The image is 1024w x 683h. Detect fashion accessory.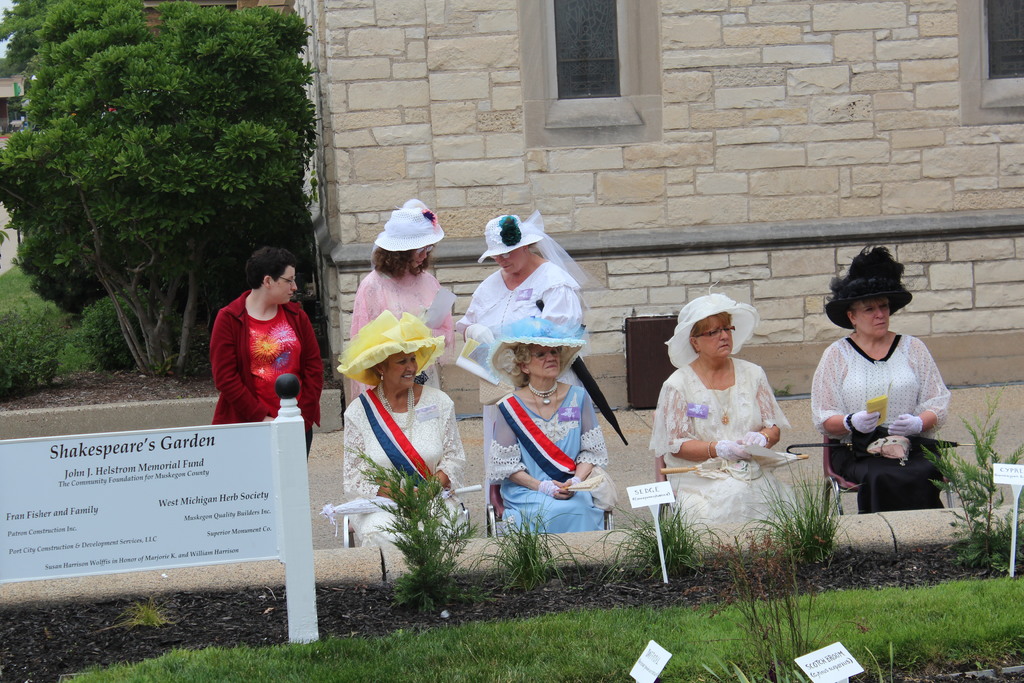
Detection: [left=826, top=245, right=918, bottom=327].
